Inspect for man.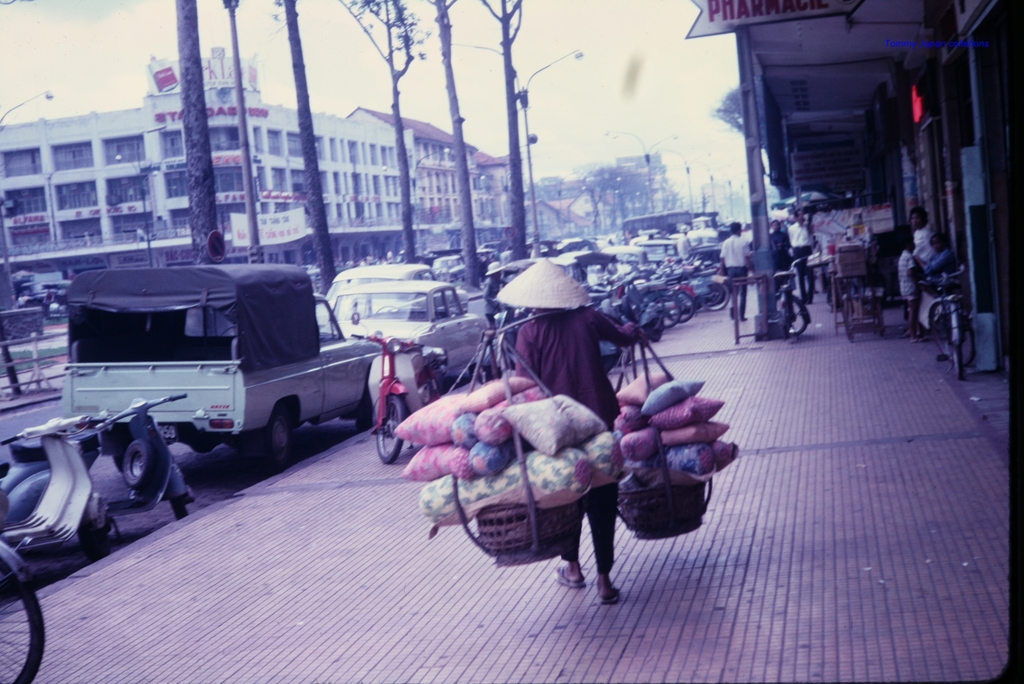
Inspection: (769, 221, 790, 271).
